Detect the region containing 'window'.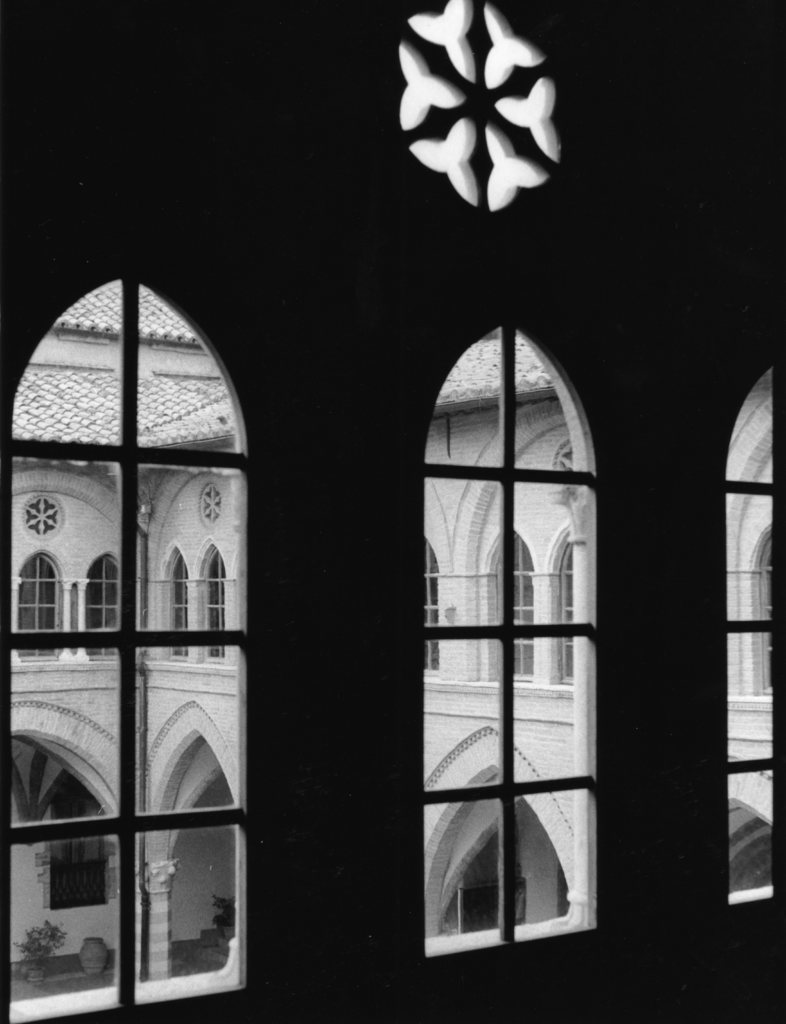
[x1=159, y1=540, x2=195, y2=660].
